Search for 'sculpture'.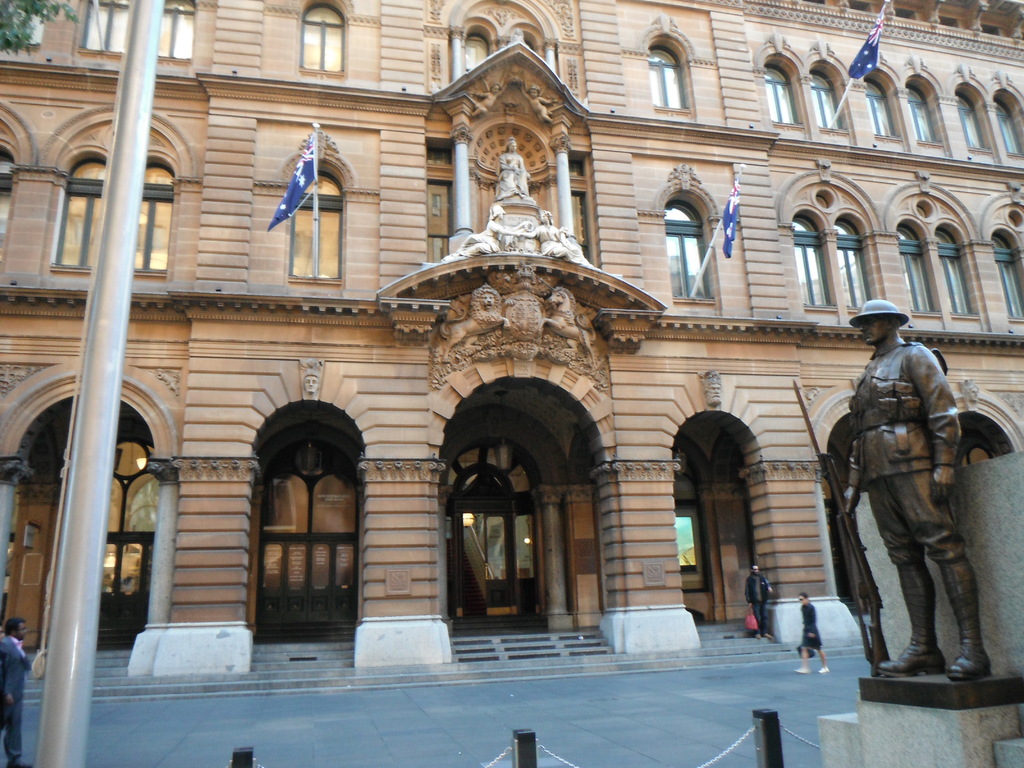
Found at bbox(520, 208, 593, 265).
